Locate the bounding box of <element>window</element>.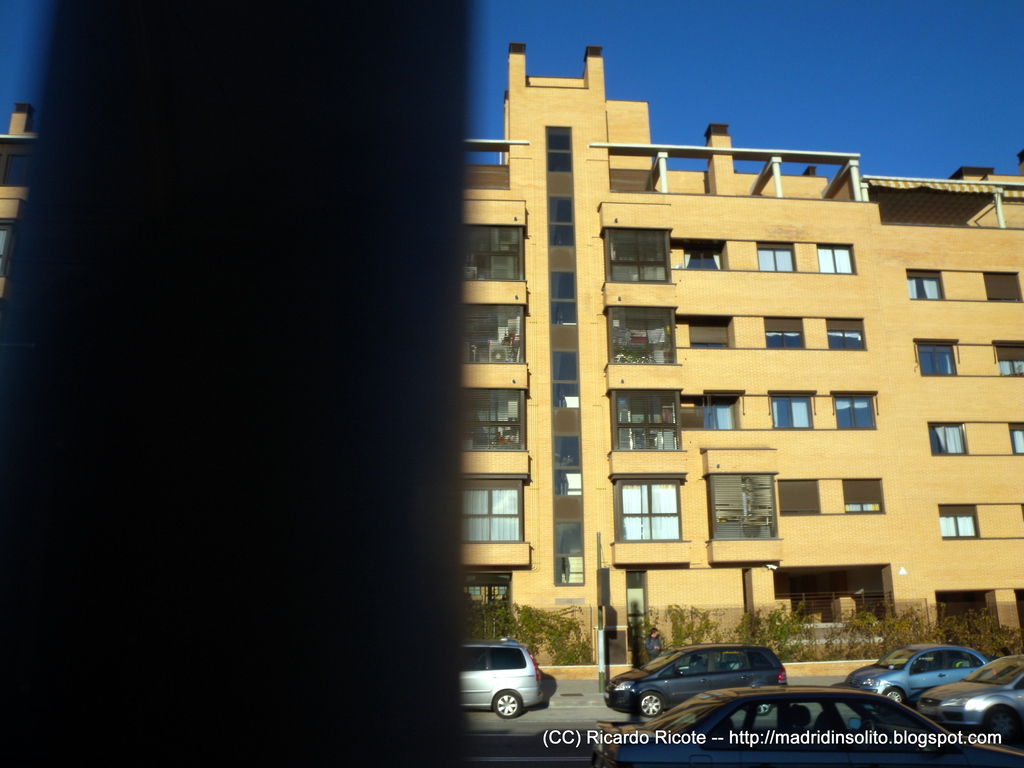
Bounding box: (left=935, top=503, right=980, bottom=538).
